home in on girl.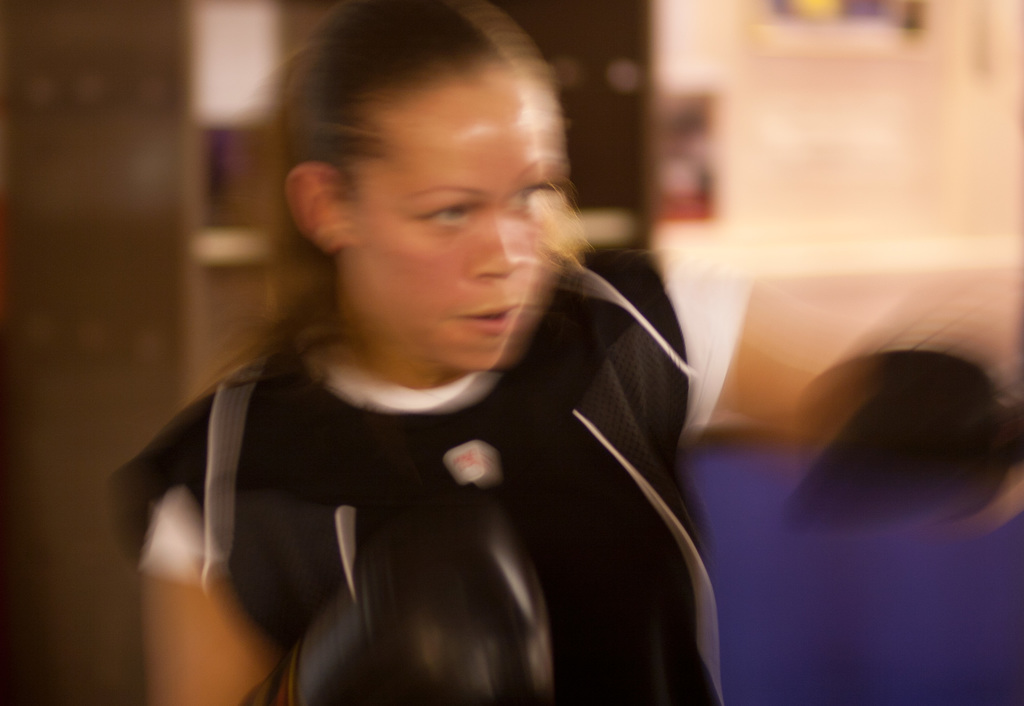
Homed in at x1=152, y1=0, x2=722, y2=705.
